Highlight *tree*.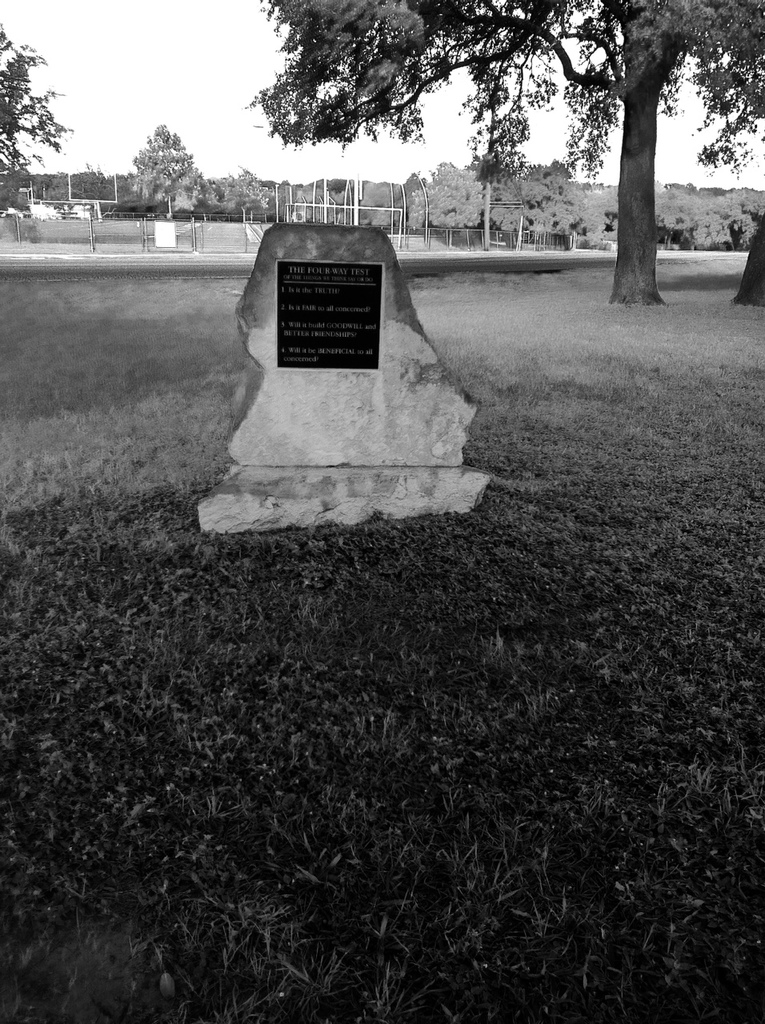
Highlighted region: select_region(405, 156, 479, 249).
